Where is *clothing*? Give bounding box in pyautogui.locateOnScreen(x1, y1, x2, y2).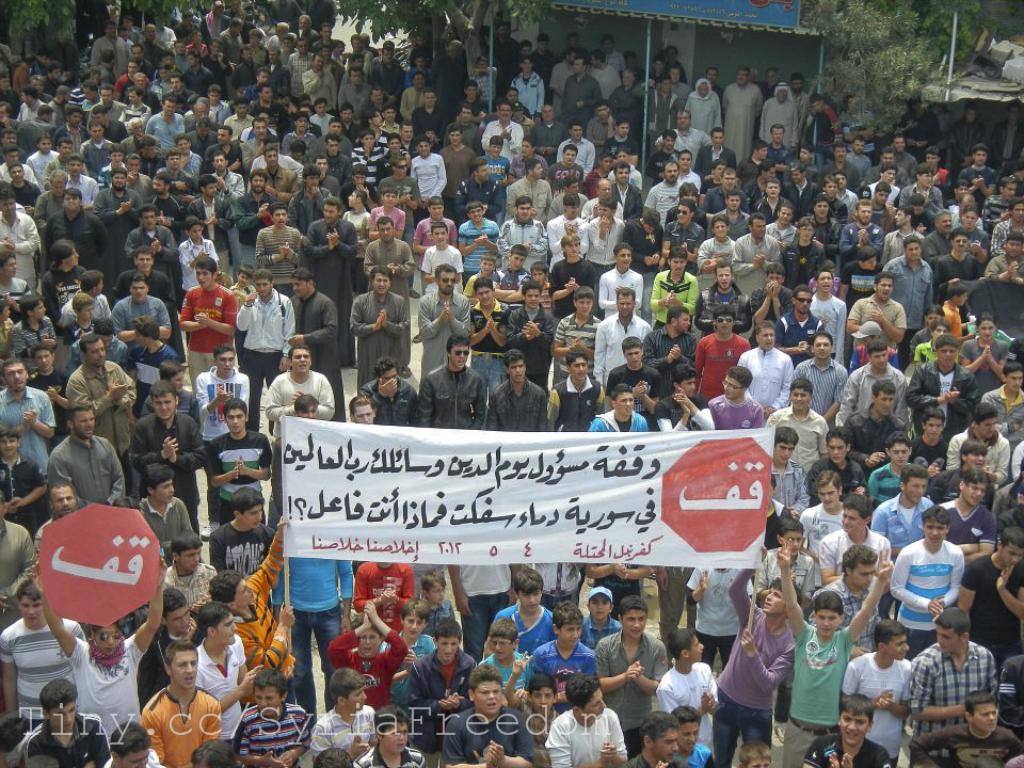
pyautogui.locateOnScreen(0, 455, 43, 534).
